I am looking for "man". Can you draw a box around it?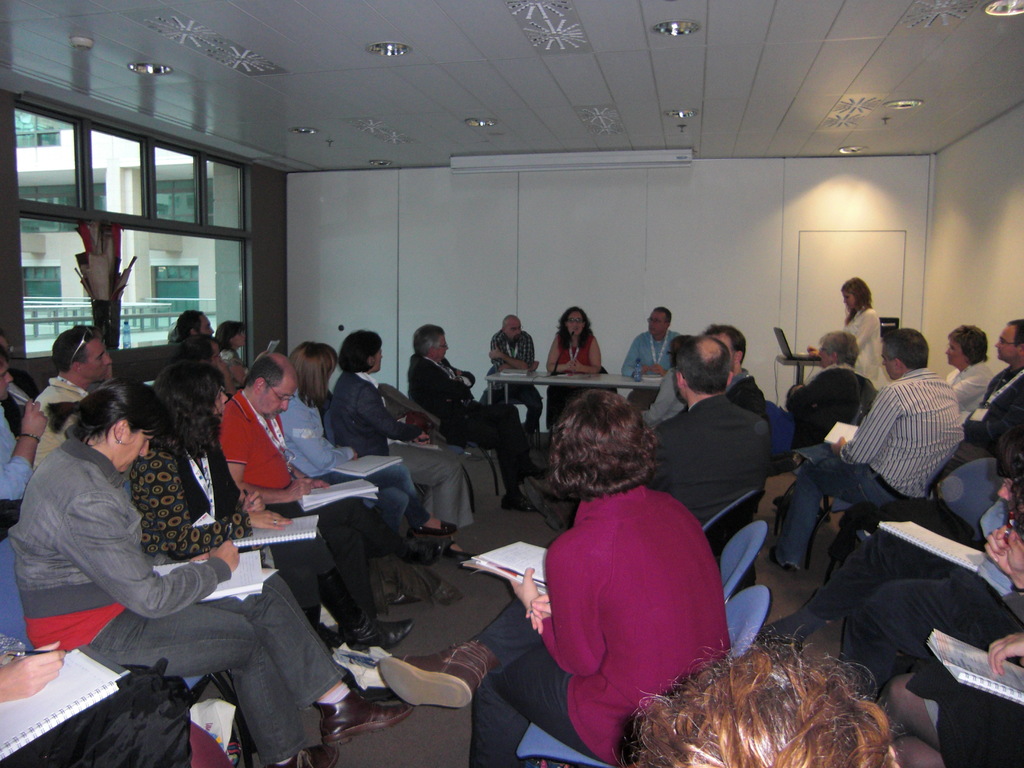
Sure, the bounding box is {"left": 703, "top": 320, "right": 775, "bottom": 437}.
